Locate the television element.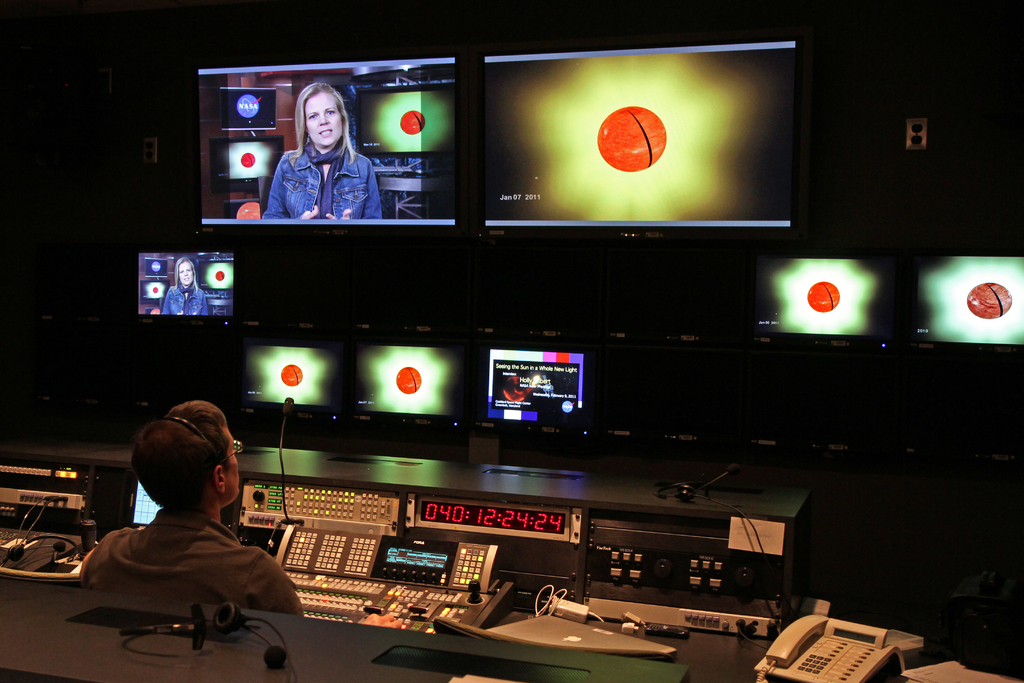
Element bbox: 473/26/797/239.
